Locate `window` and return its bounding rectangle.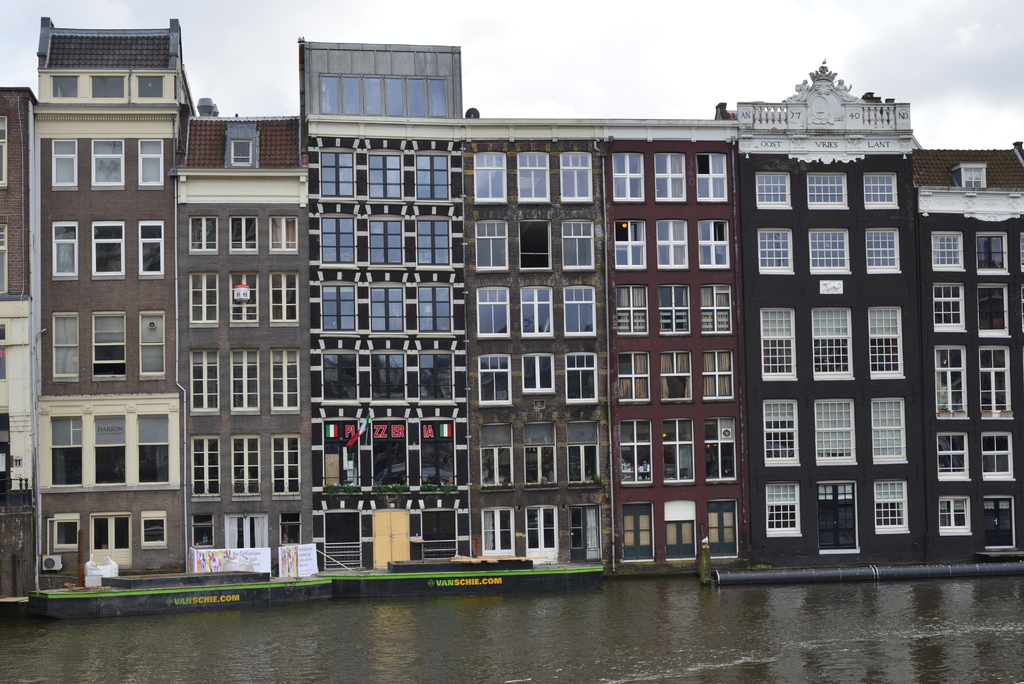
[left=972, top=279, right=1014, bottom=339].
